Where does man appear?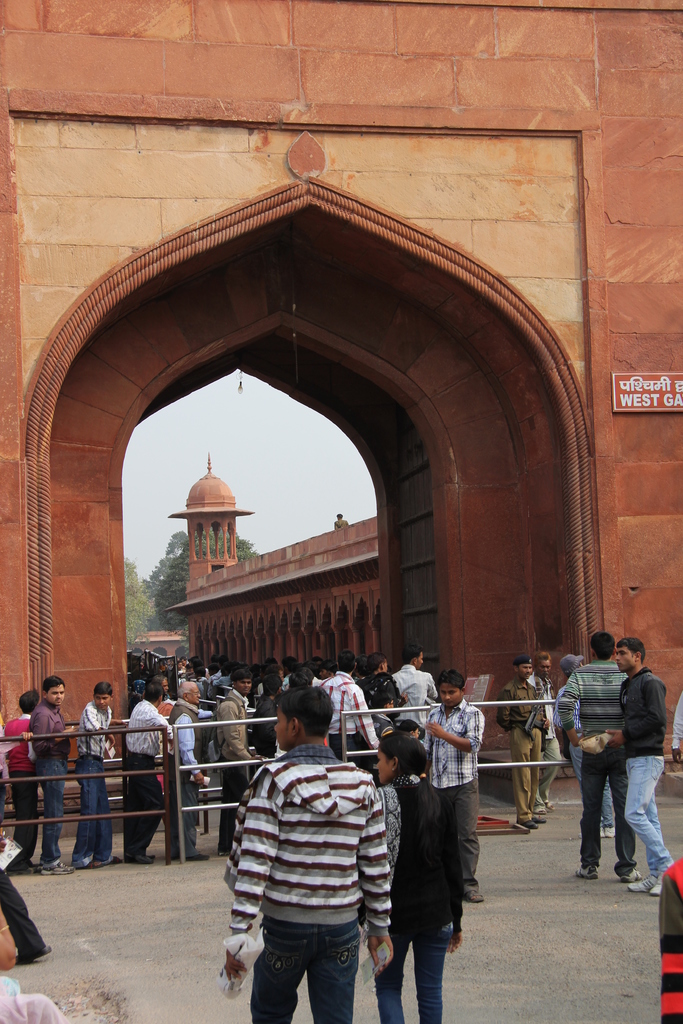
Appears at <region>392, 643, 438, 725</region>.
